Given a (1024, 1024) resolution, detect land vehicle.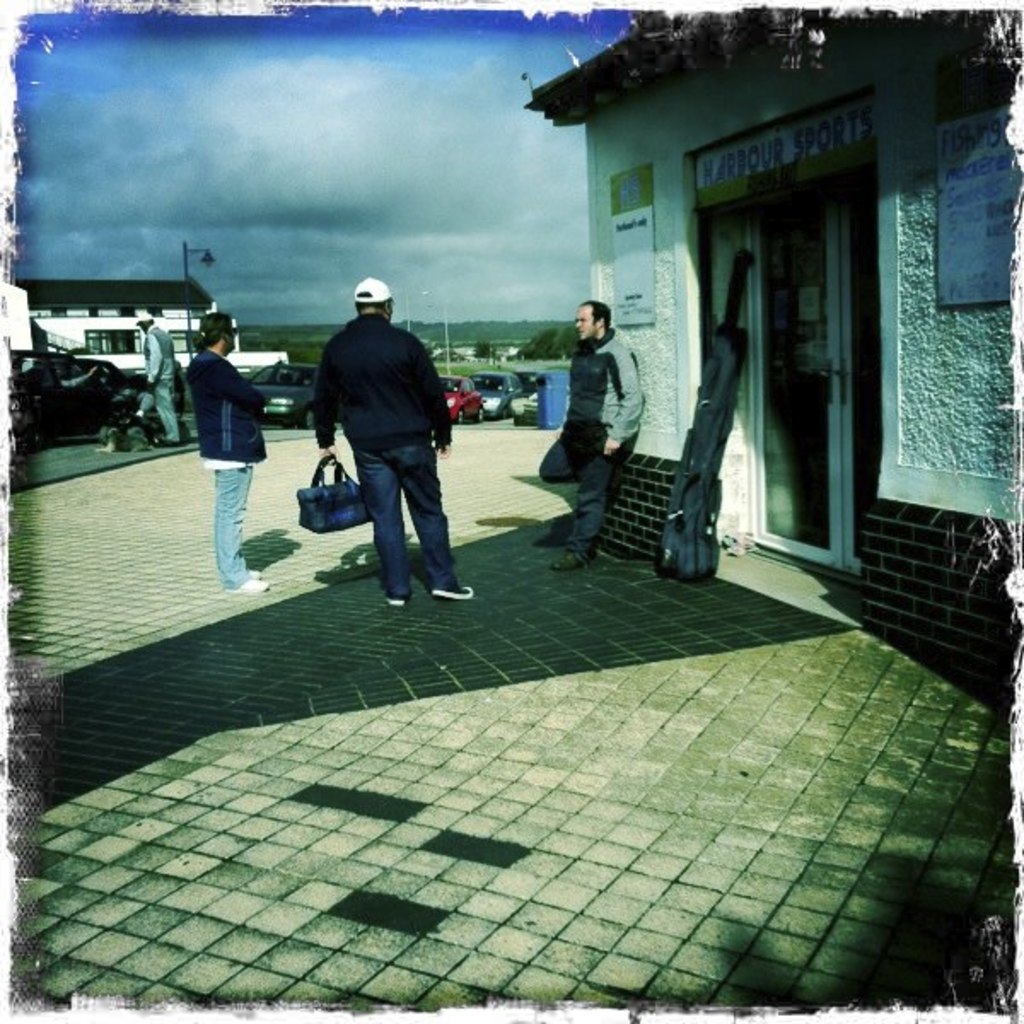
locate(435, 374, 486, 425).
